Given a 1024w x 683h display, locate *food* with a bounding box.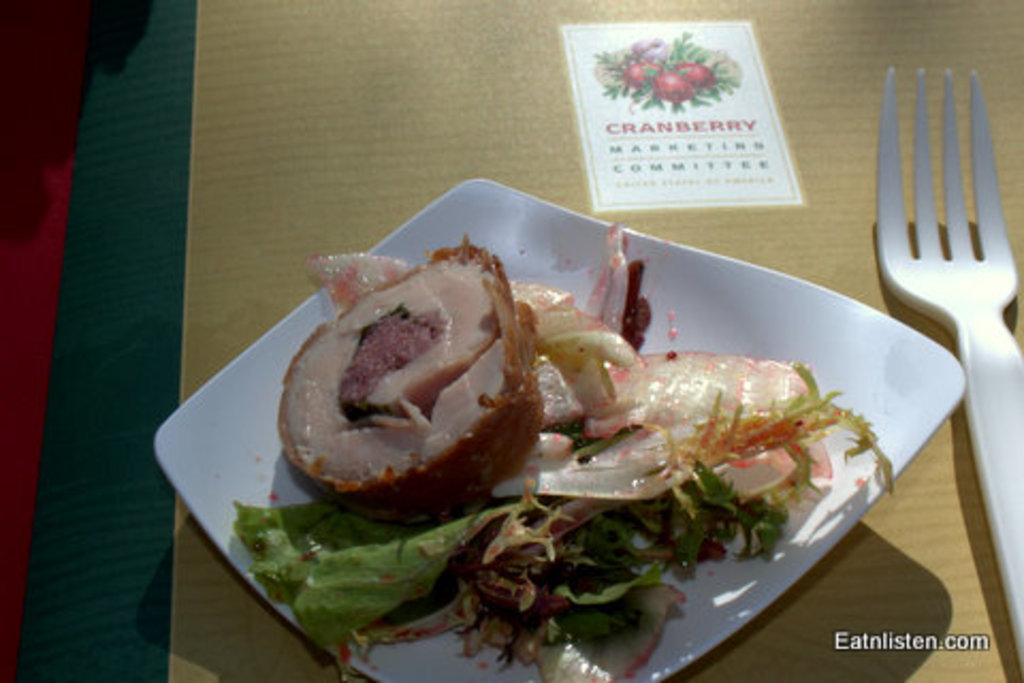
Located: bbox(288, 198, 911, 636).
